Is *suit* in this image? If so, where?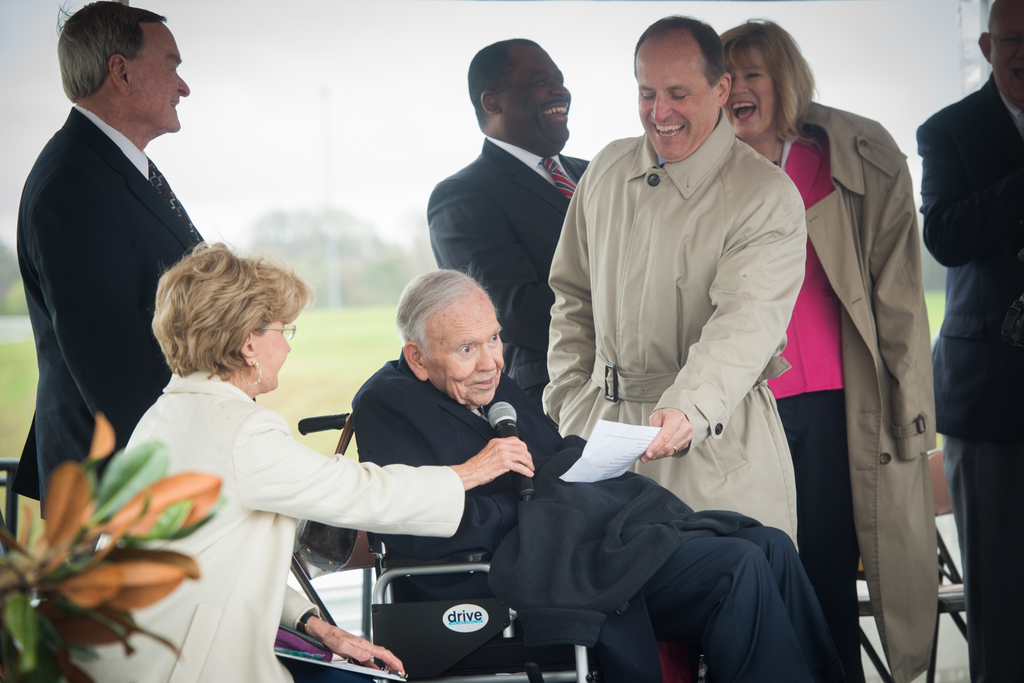
Yes, at detection(52, 367, 465, 682).
